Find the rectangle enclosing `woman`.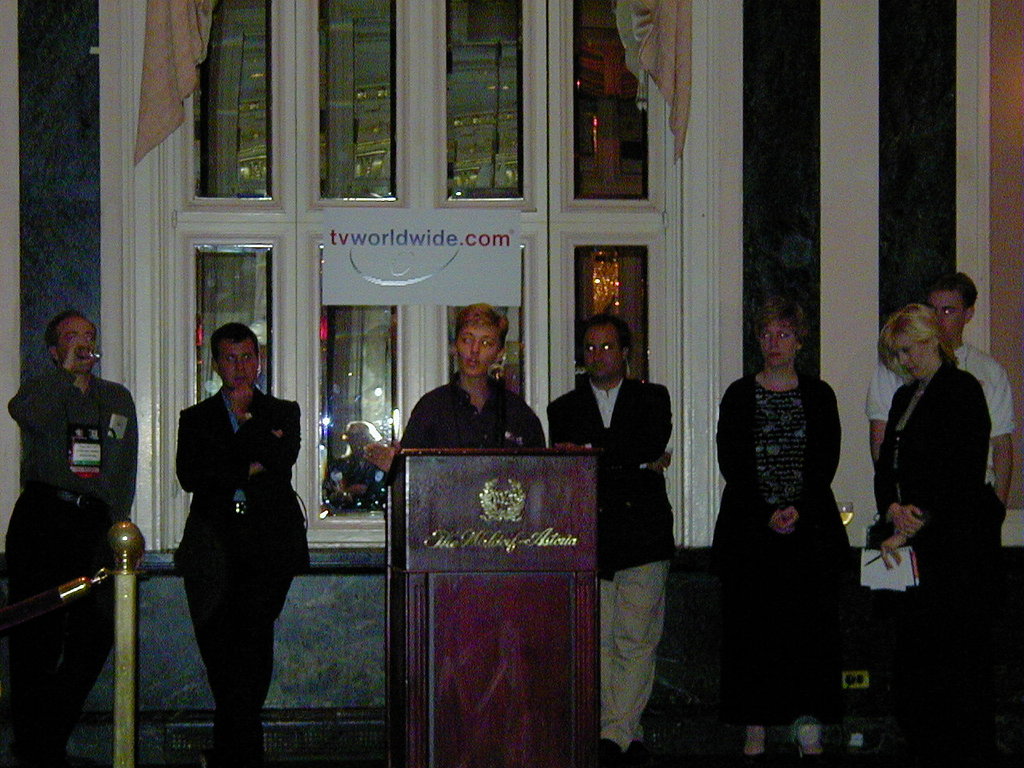
<bbox>870, 304, 1002, 767</bbox>.
